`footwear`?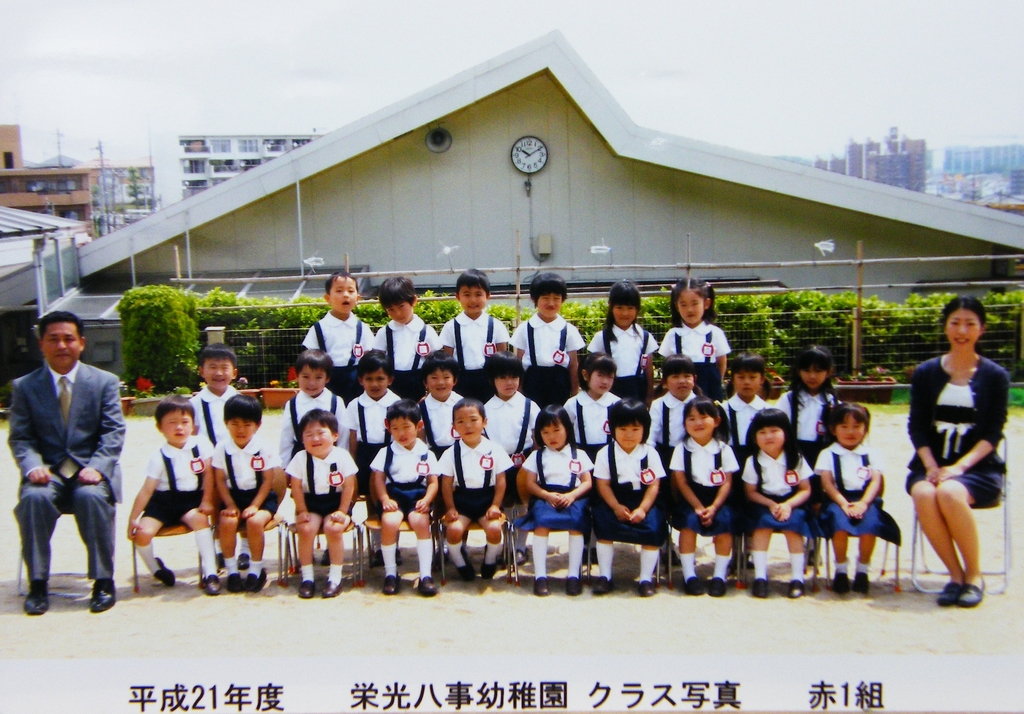
bbox(90, 577, 115, 612)
